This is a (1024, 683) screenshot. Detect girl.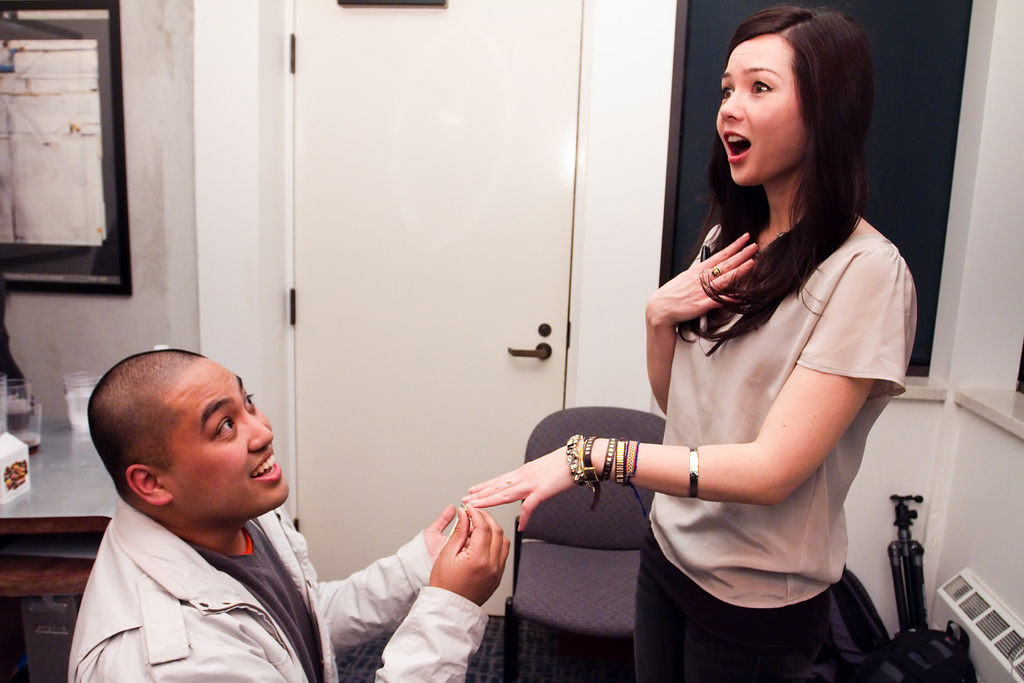
(x1=462, y1=0, x2=923, y2=682).
